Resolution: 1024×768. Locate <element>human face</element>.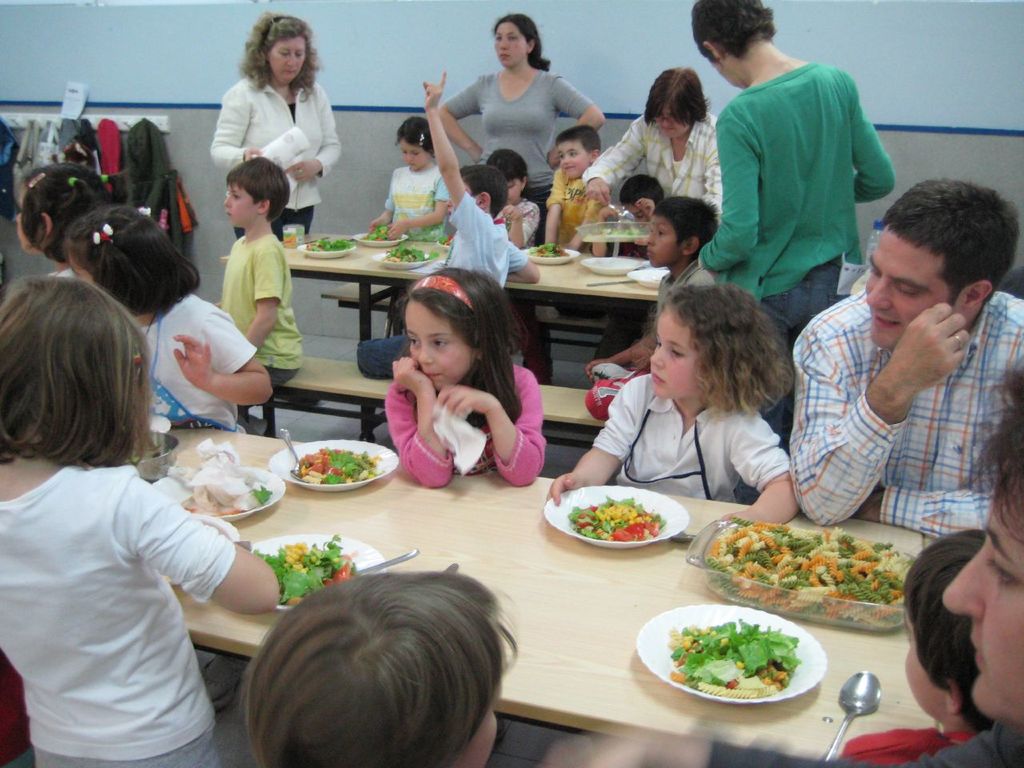
{"left": 506, "top": 176, "right": 524, "bottom": 204}.
